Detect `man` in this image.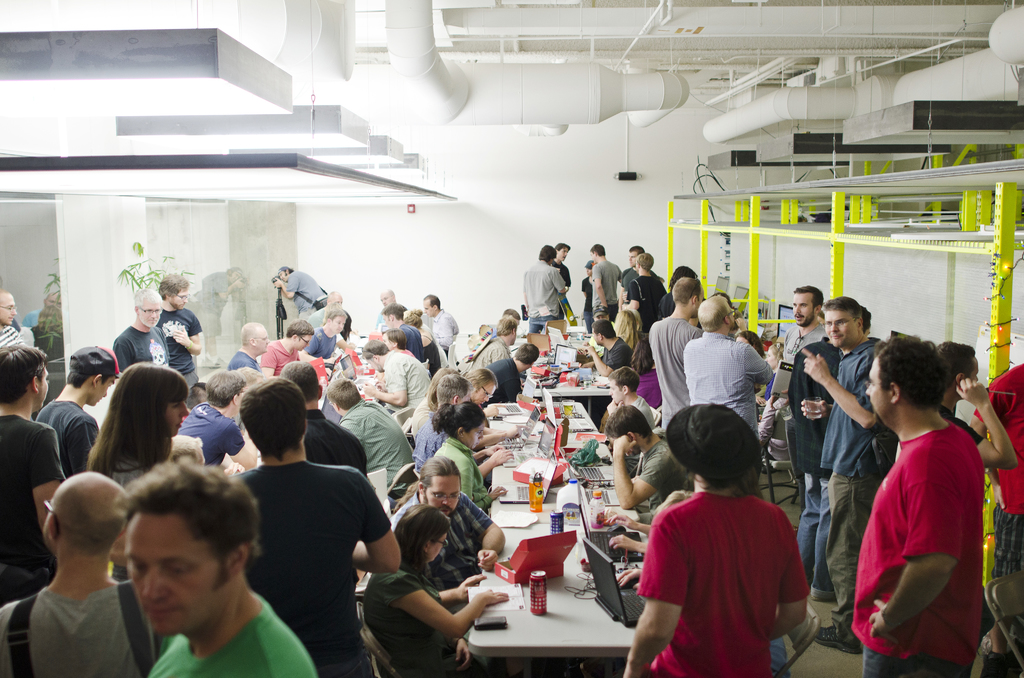
Detection: detection(778, 284, 843, 592).
